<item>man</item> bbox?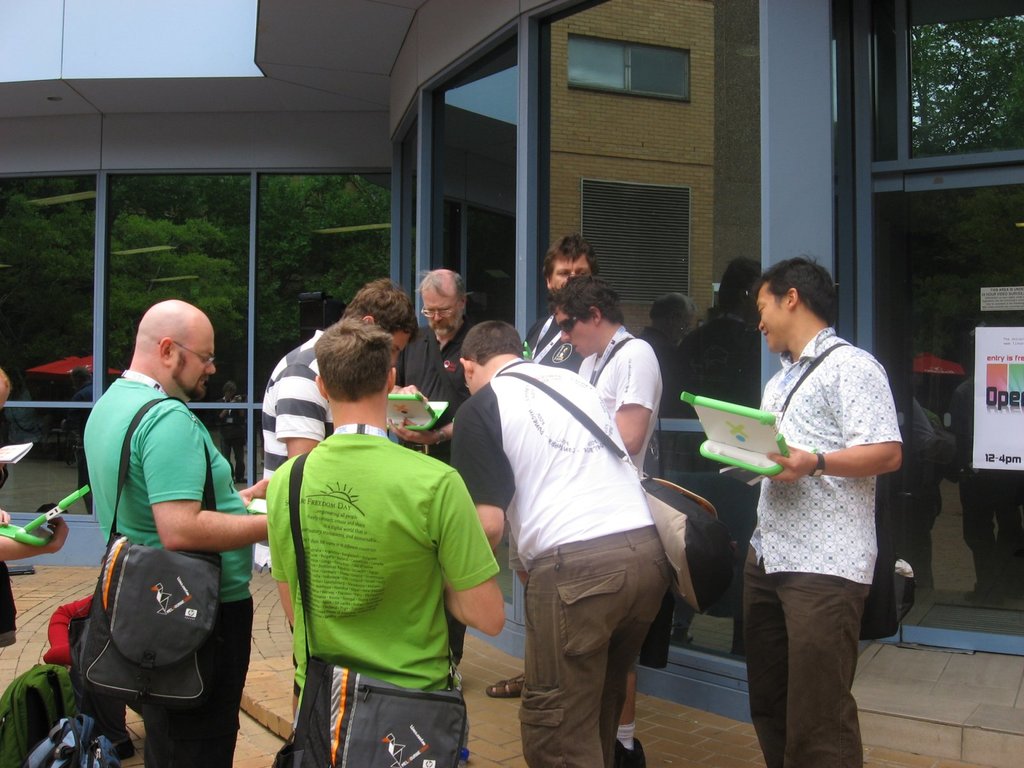
detection(268, 273, 419, 728)
